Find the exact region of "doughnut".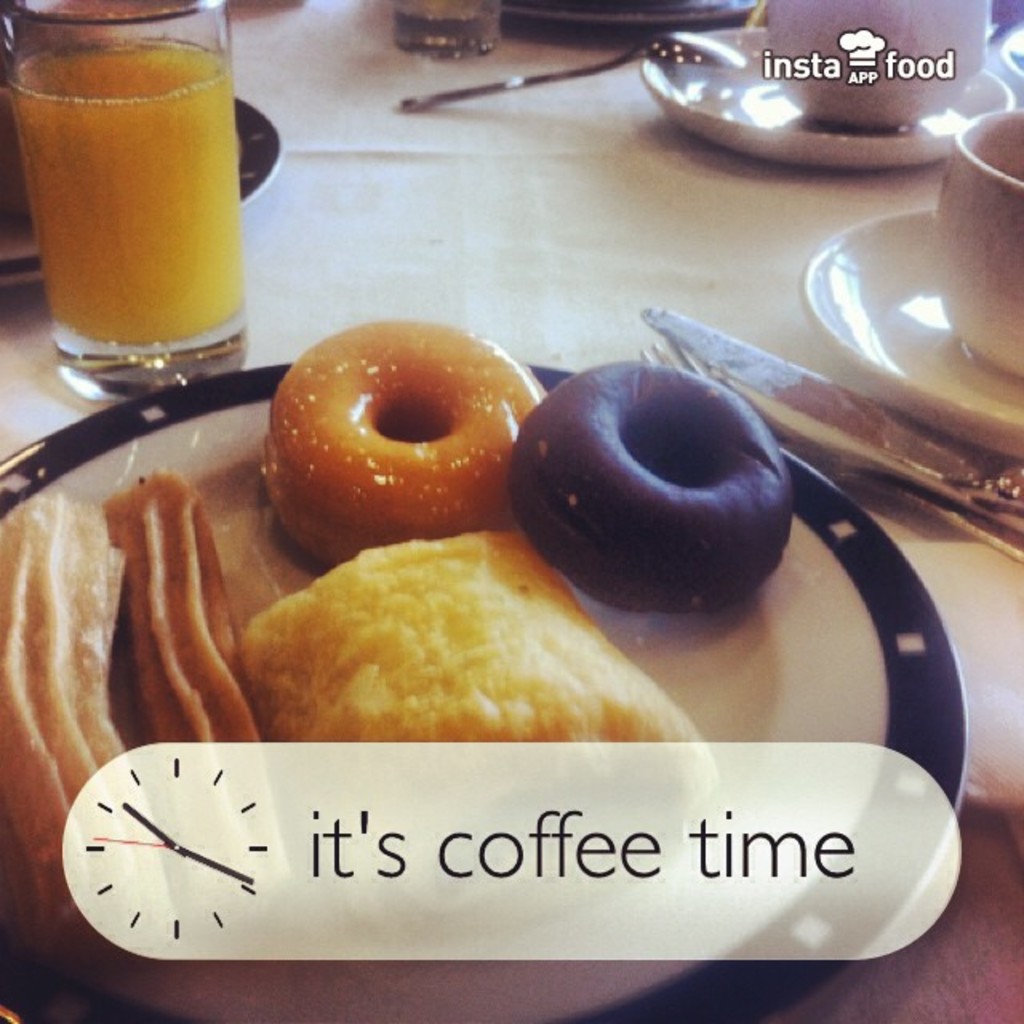
Exact region: bbox(515, 363, 790, 613).
